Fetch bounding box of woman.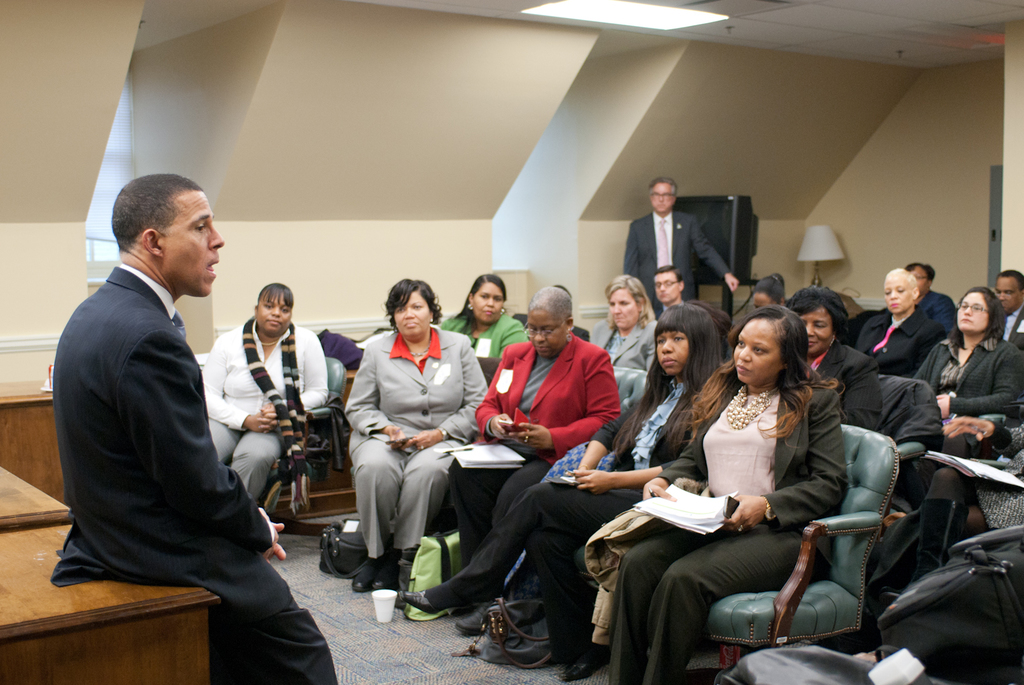
Bbox: crop(437, 290, 615, 606).
